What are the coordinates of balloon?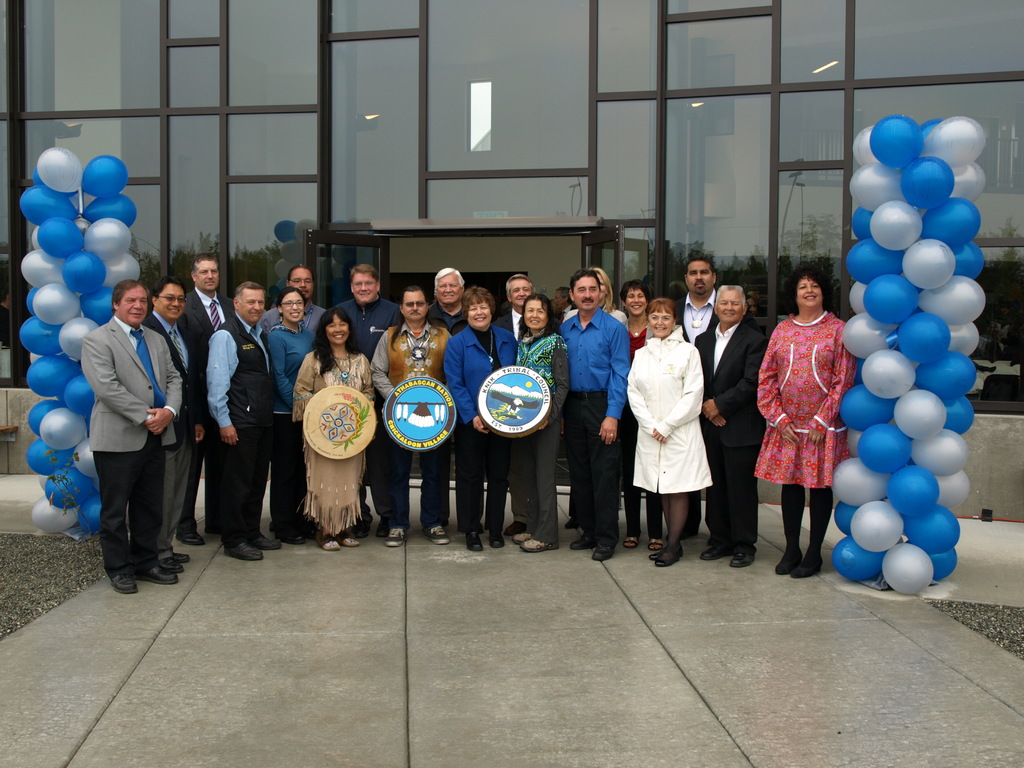
region(22, 180, 75, 227).
